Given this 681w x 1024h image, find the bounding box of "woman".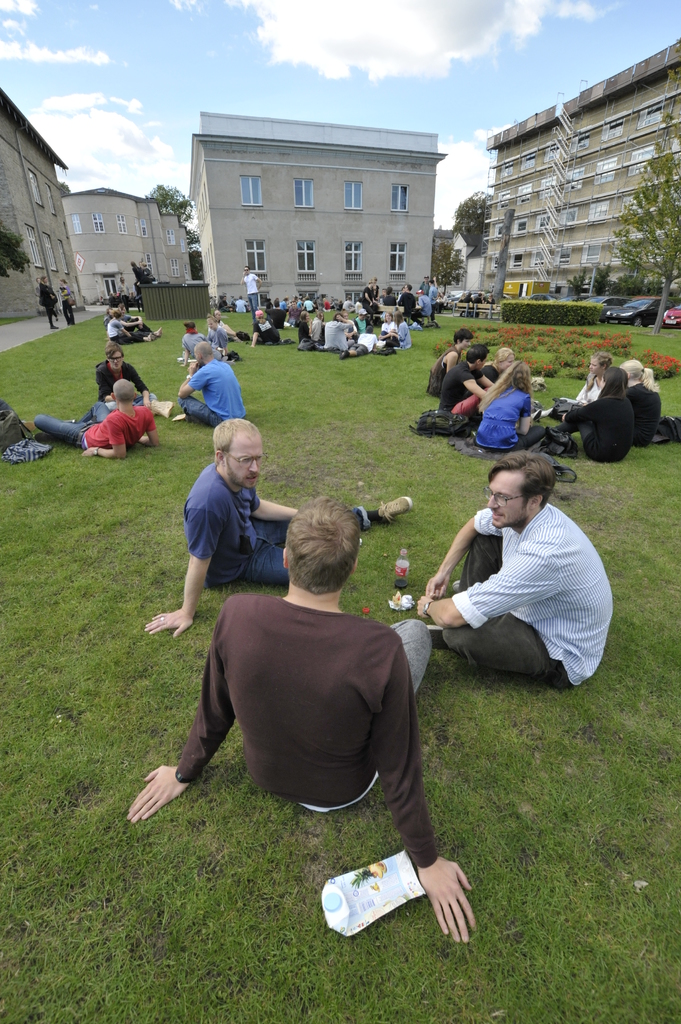
box(363, 281, 375, 314).
